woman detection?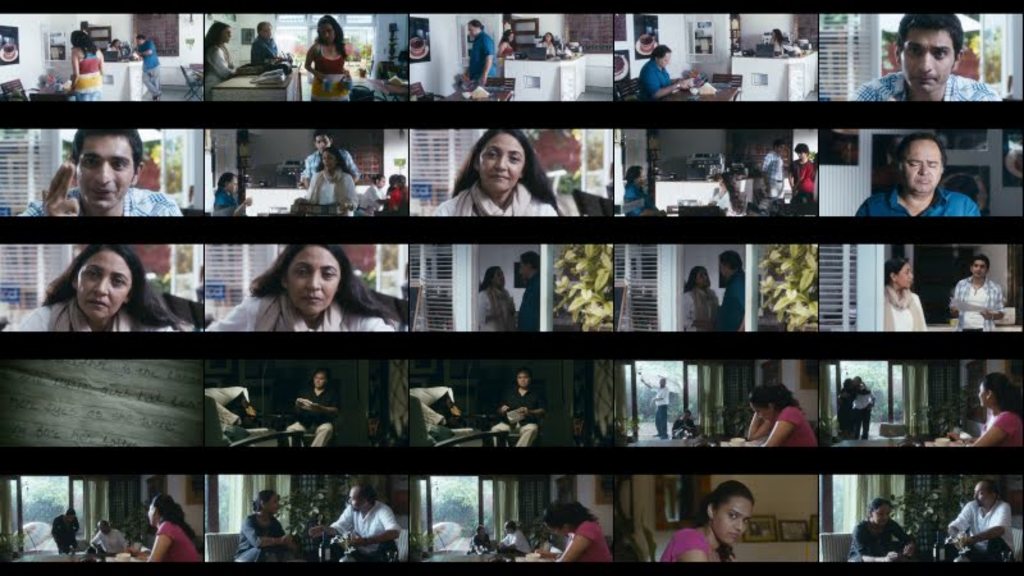
476/264/521/334
